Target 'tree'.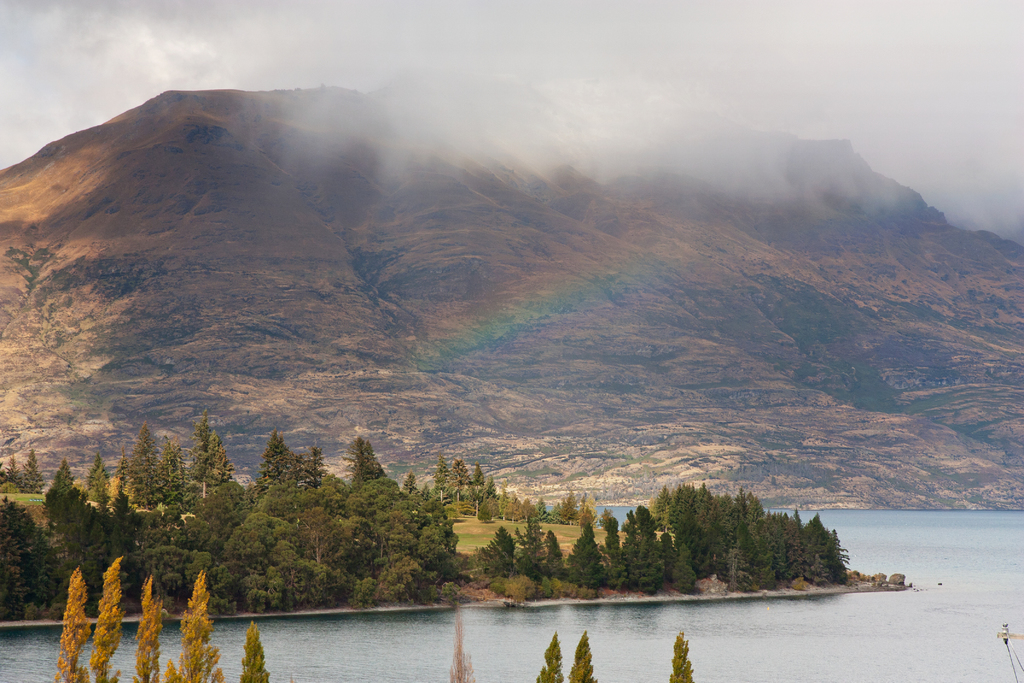
Target region: box=[560, 481, 877, 599].
